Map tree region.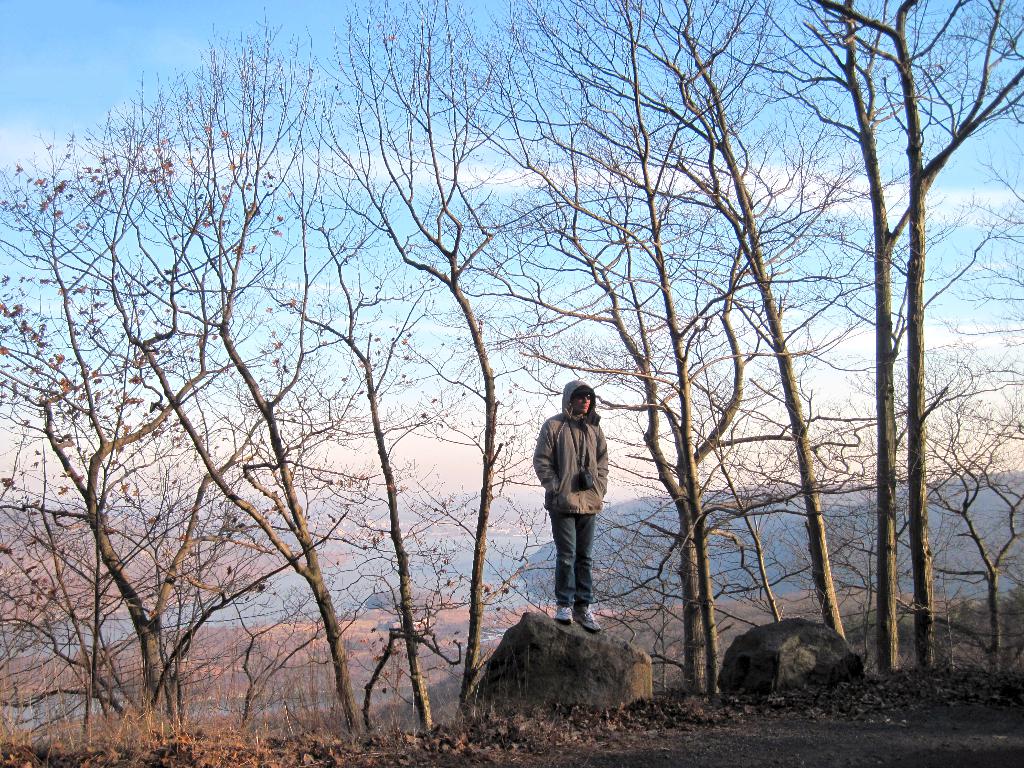
Mapped to bbox=[0, 129, 413, 742].
